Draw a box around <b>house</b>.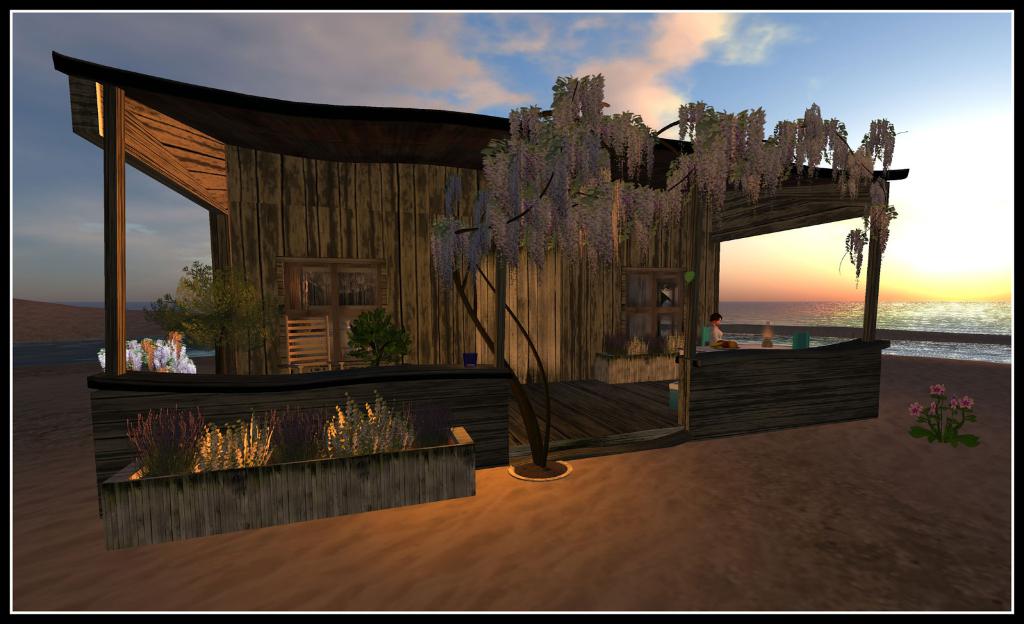
rect(54, 48, 911, 552).
